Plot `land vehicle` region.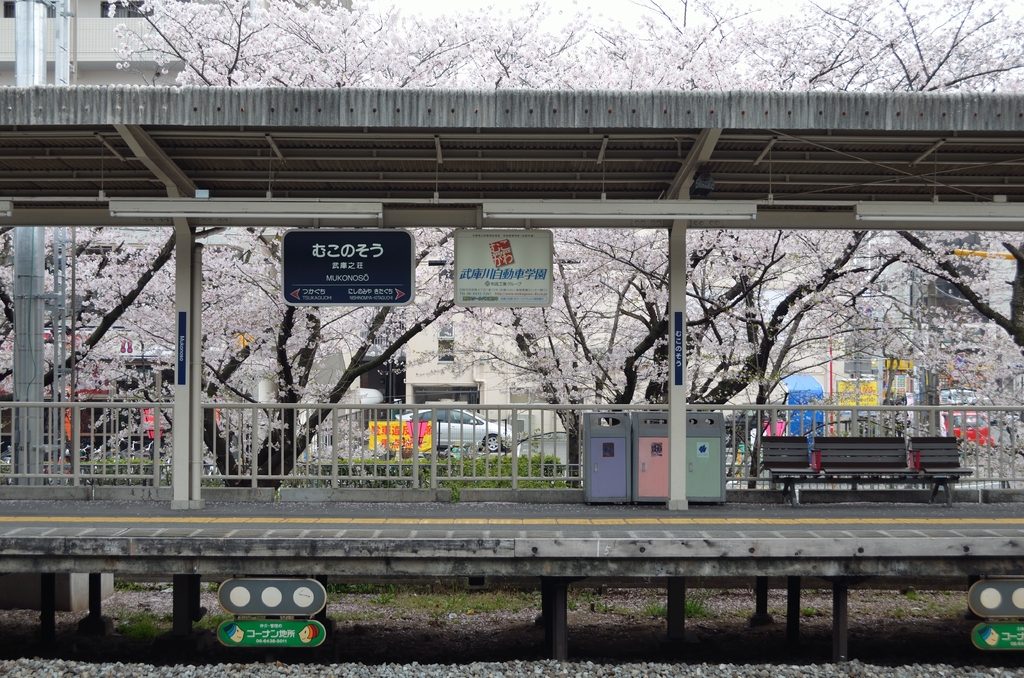
Plotted at bbox(940, 410, 995, 449).
